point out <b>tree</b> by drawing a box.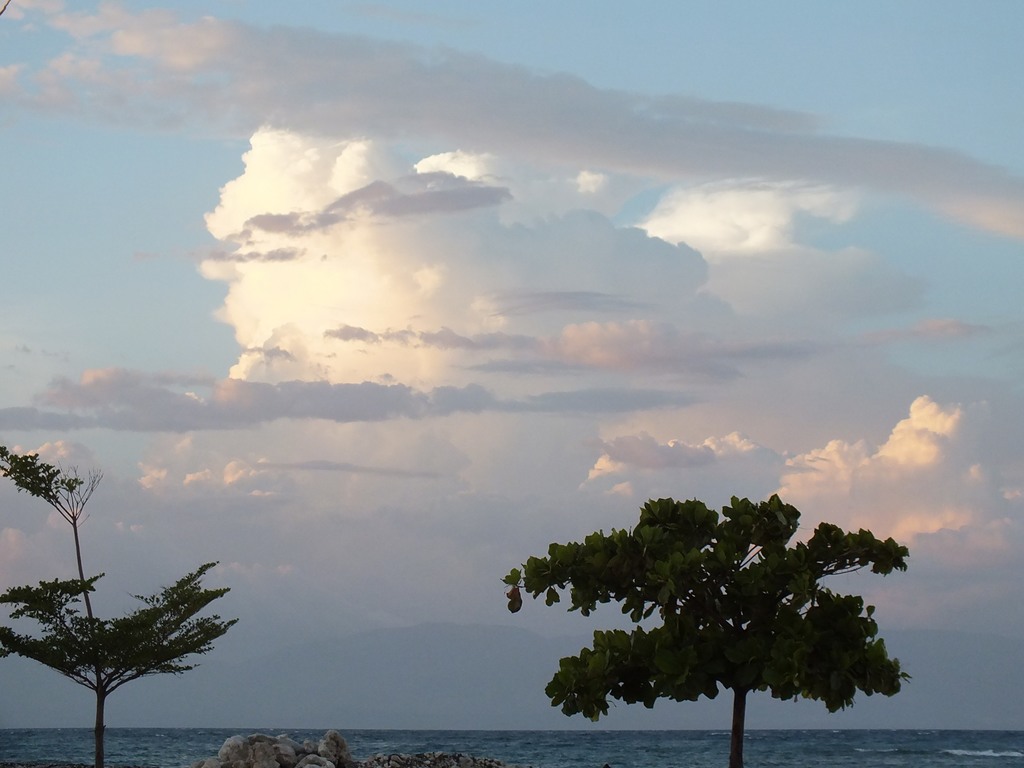
x1=507 y1=491 x2=925 y2=767.
